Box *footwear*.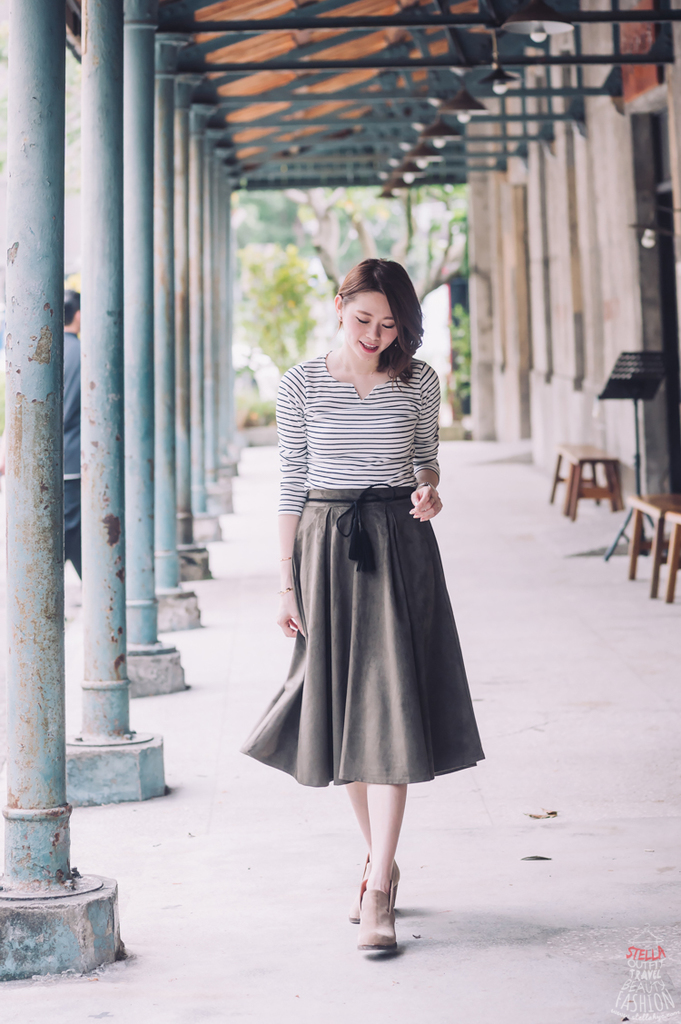
bbox(349, 851, 373, 924).
